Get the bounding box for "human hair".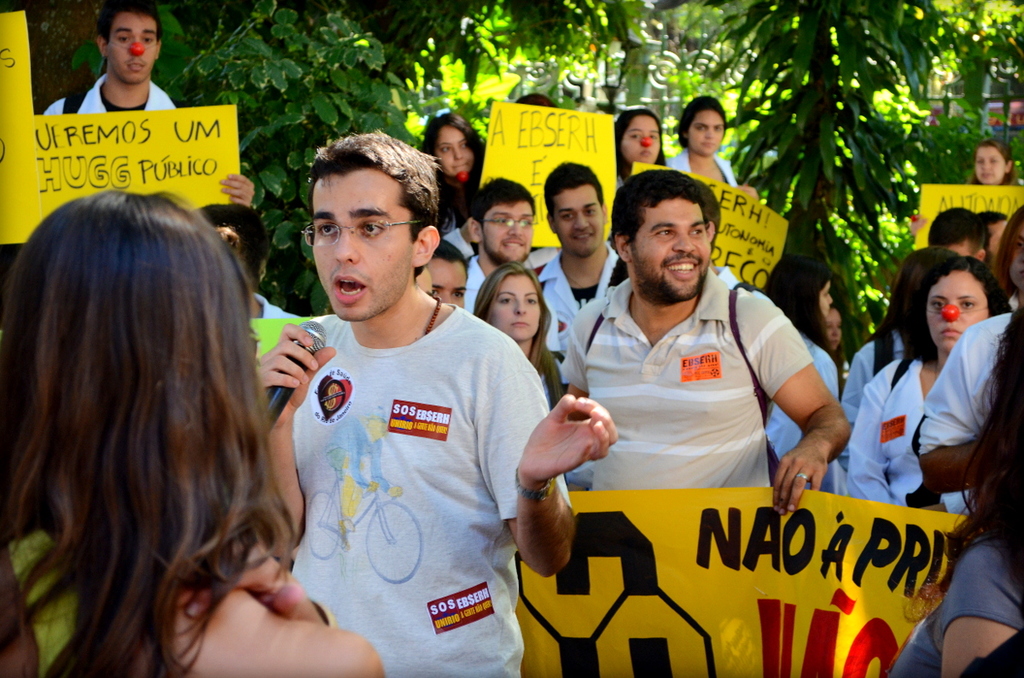
<bbox>425, 235, 467, 278</bbox>.
